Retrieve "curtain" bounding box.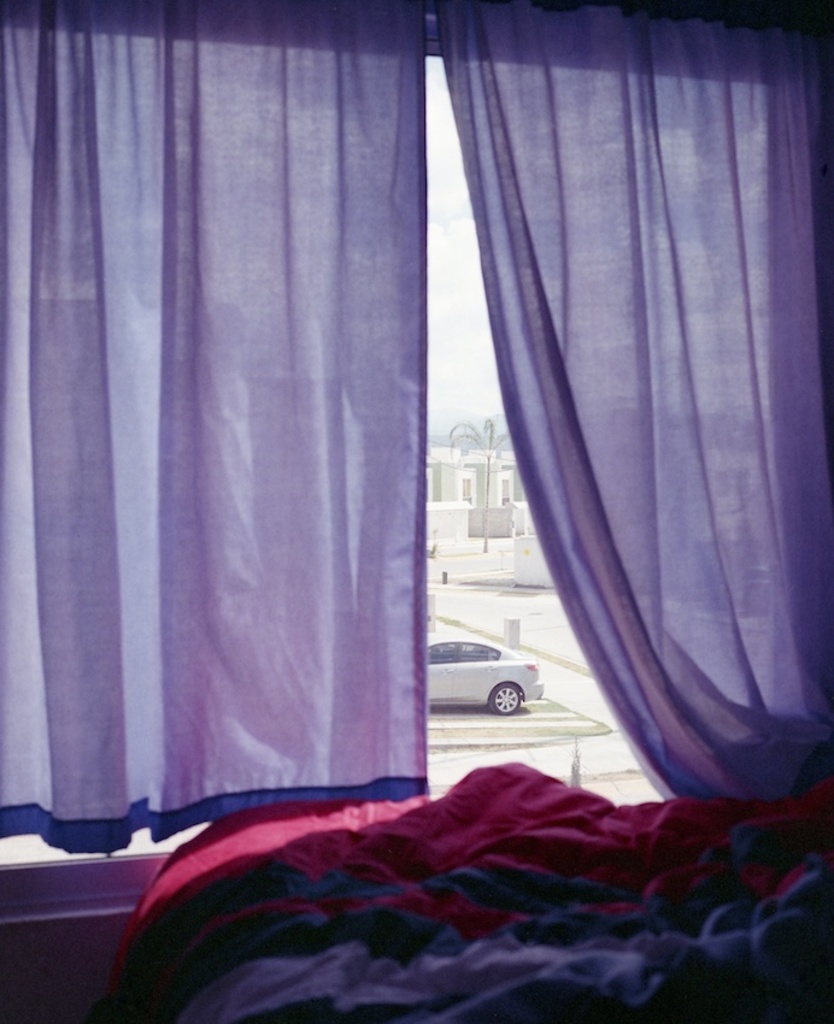
Bounding box: [left=427, top=0, right=833, bottom=801].
